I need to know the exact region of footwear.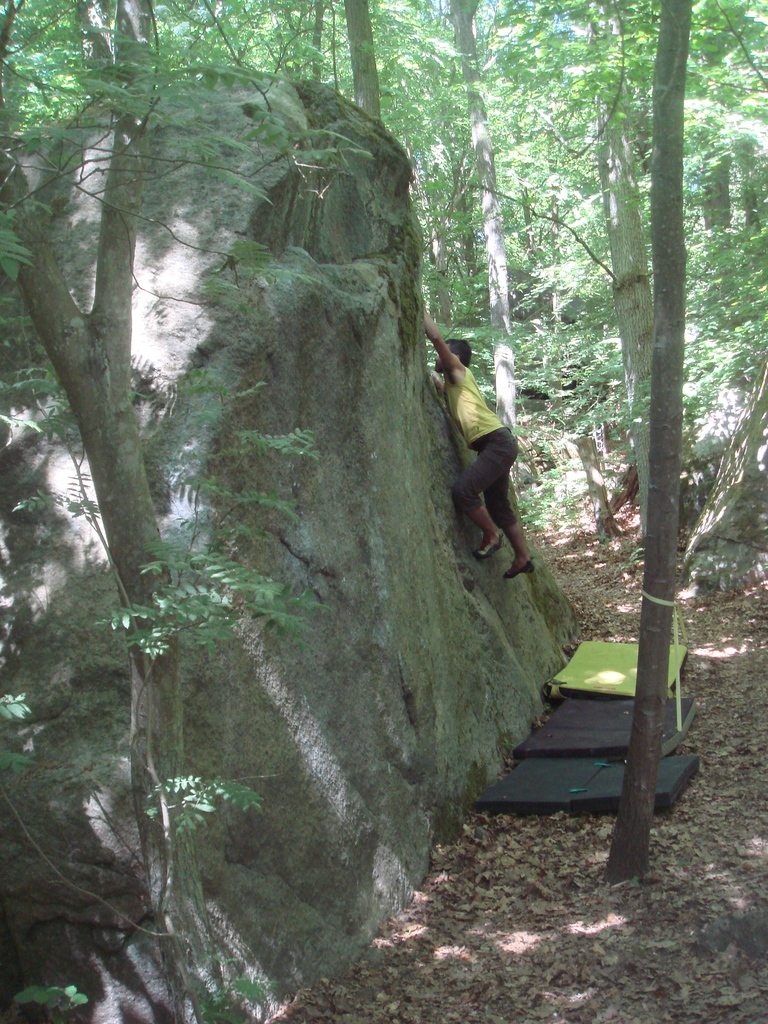
Region: rect(500, 559, 537, 578).
